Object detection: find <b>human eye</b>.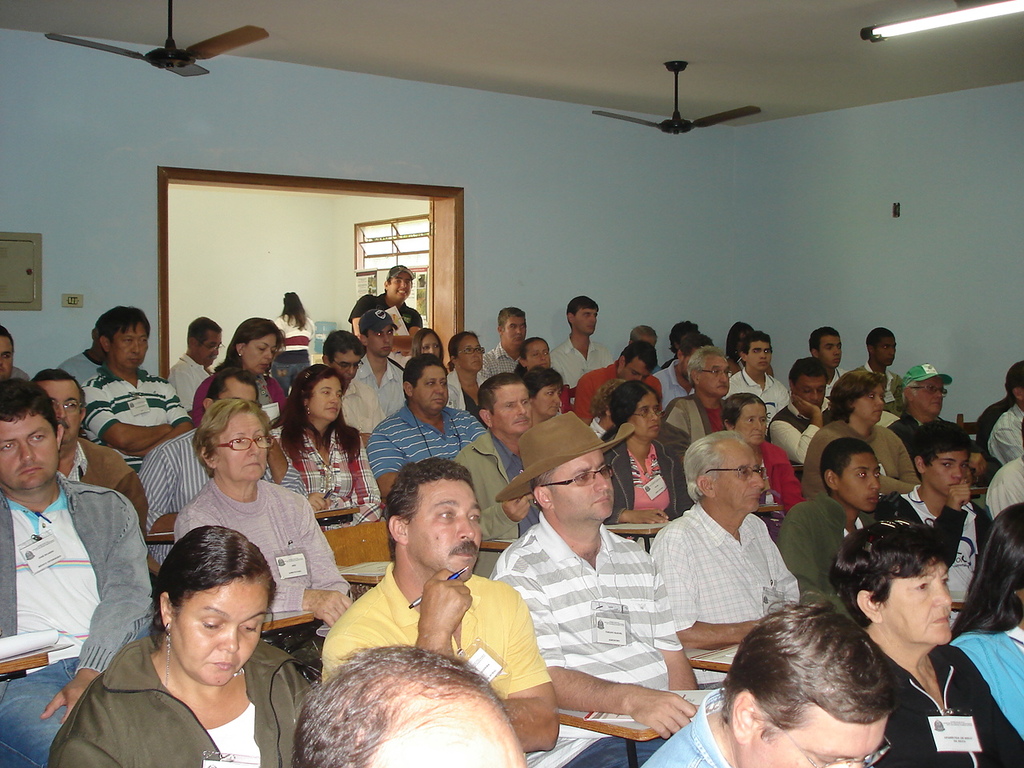
Rect(876, 467, 882, 482).
